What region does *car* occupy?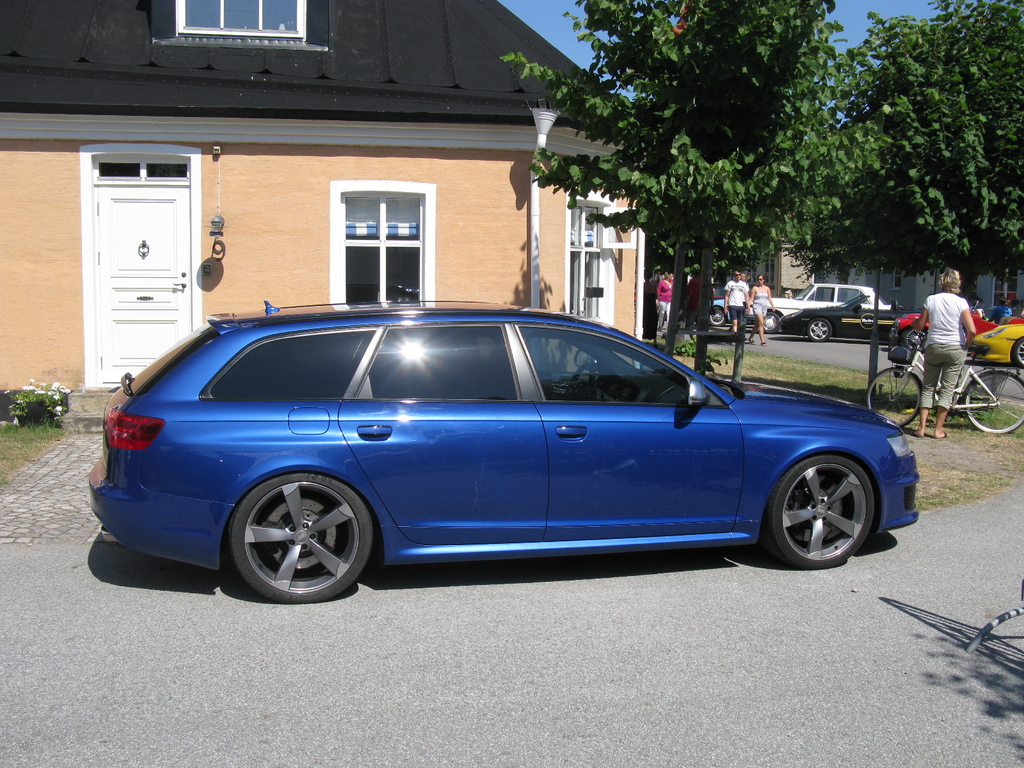
708 282 727 298.
